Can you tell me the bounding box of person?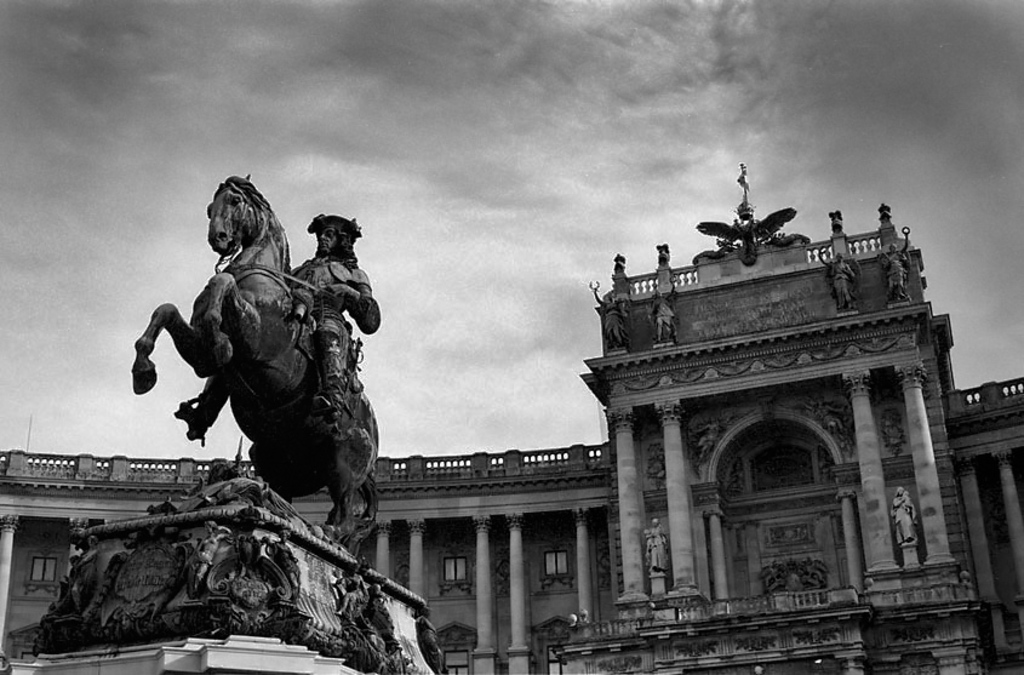
643, 513, 671, 578.
